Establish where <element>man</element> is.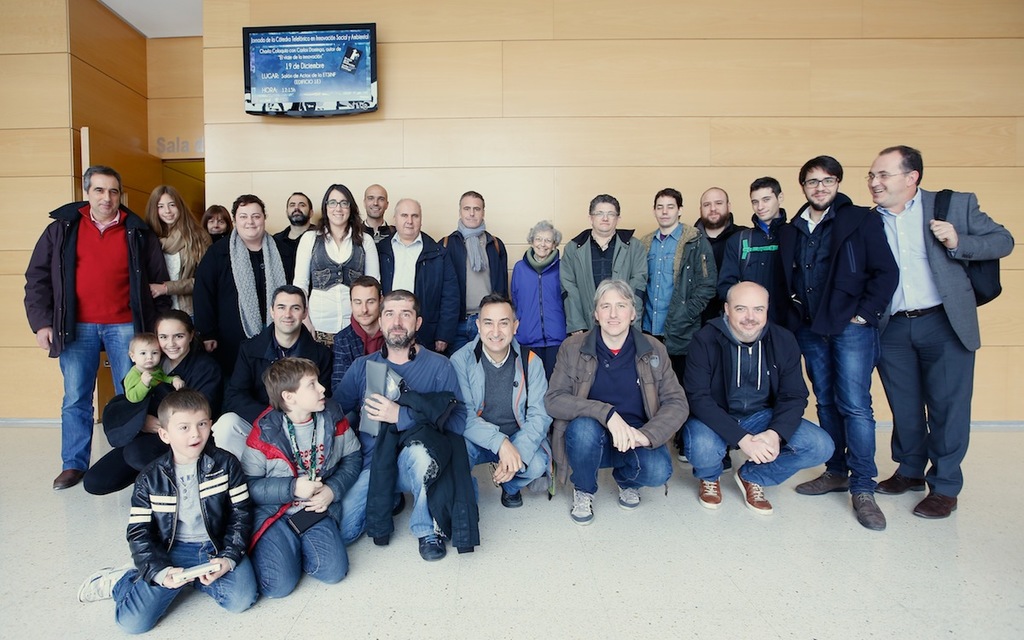
Established at [x1=329, y1=271, x2=390, y2=371].
